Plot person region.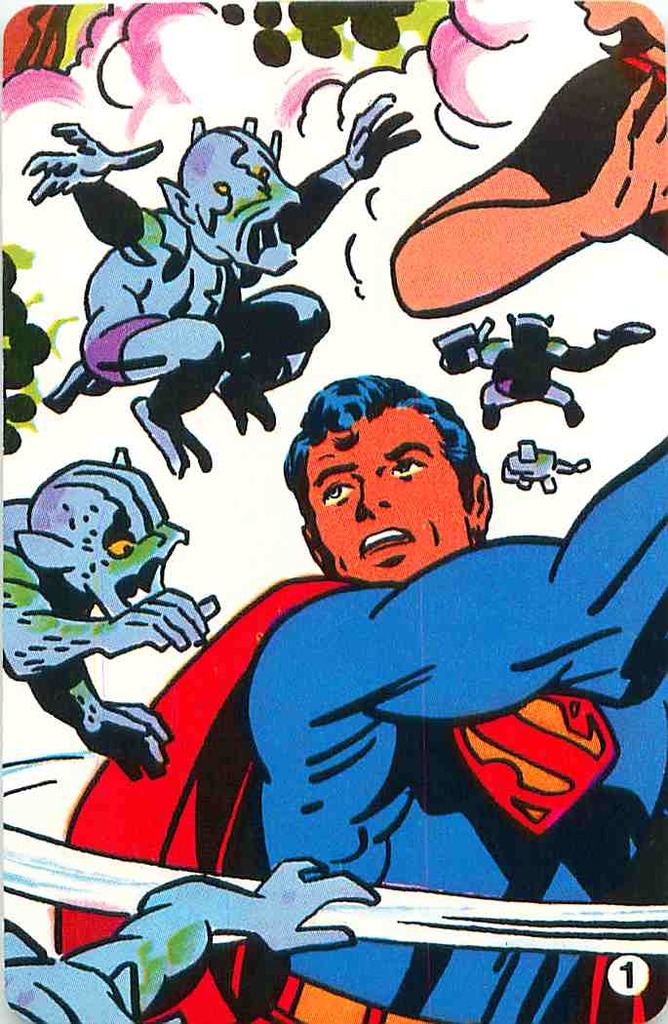
Plotted at (left=391, top=0, right=667, bottom=319).
